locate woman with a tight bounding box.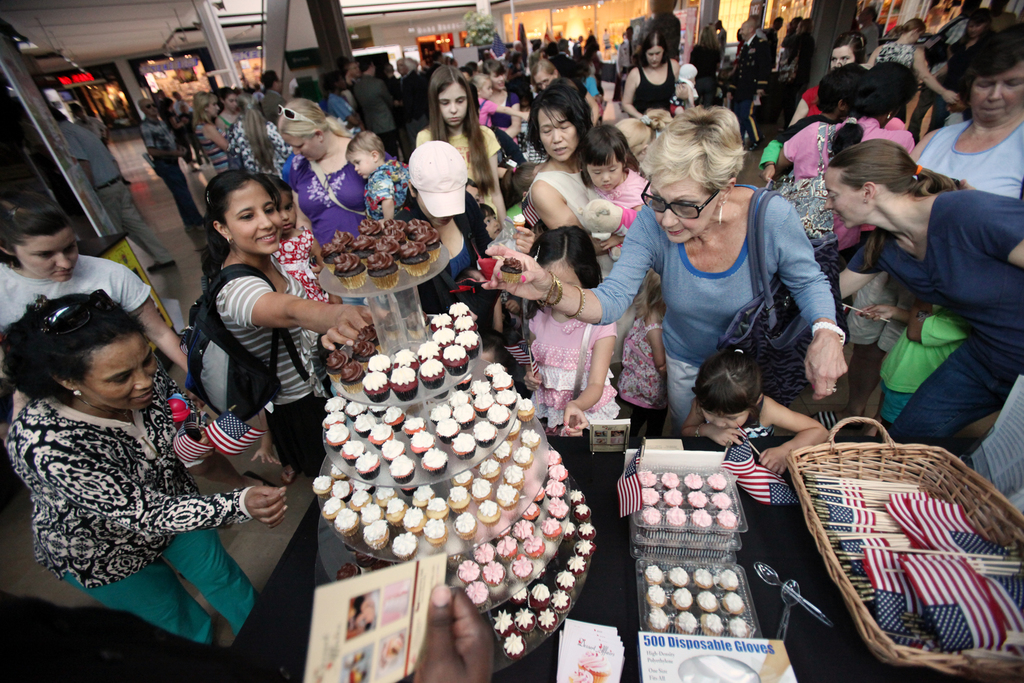
pyautogui.locateOnScreen(417, 65, 504, 227).
